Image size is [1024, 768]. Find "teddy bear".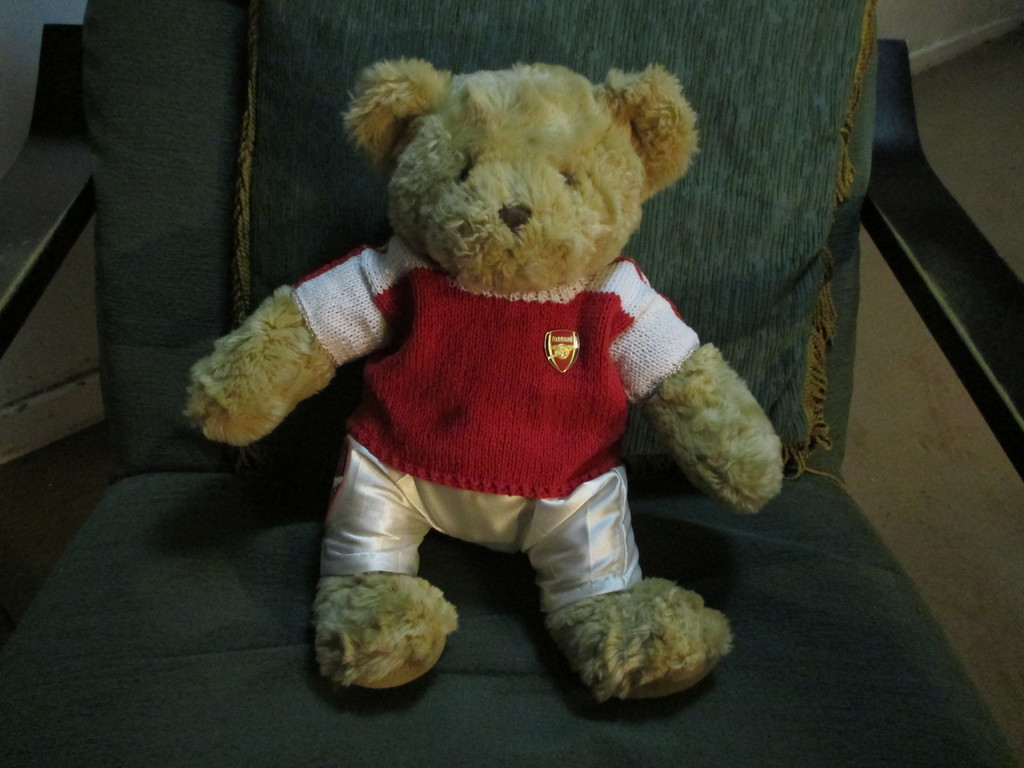
<region>175, 58, 789, 708</region>.
